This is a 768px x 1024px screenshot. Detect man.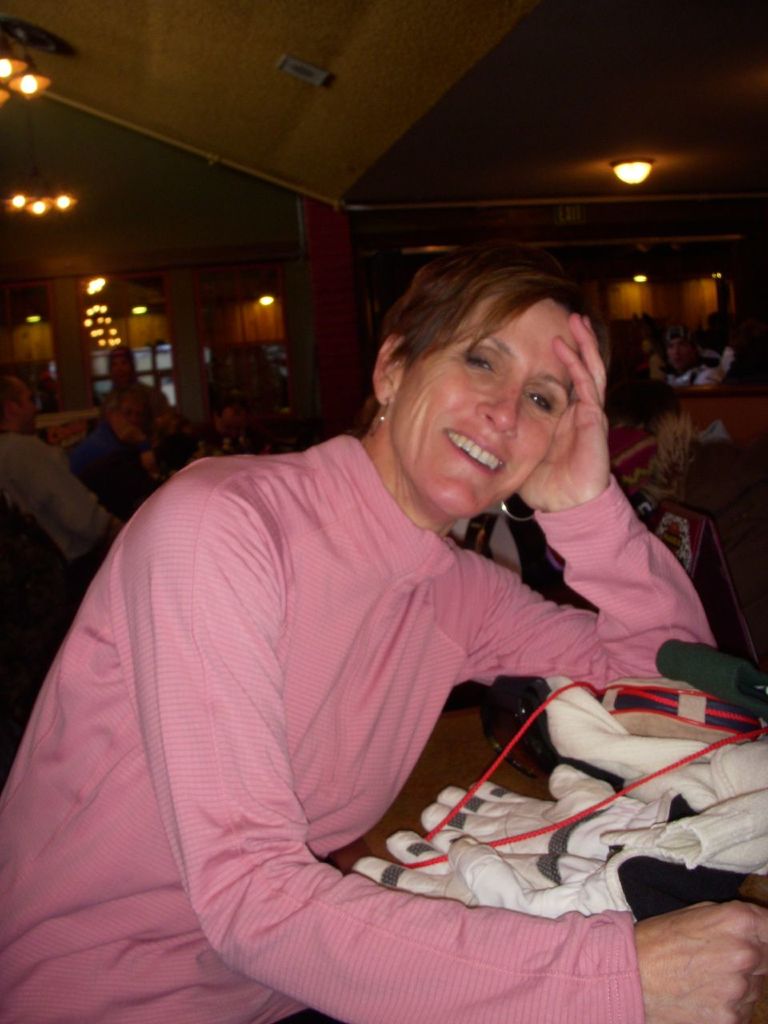
crop(0, 362, 133, 568).
